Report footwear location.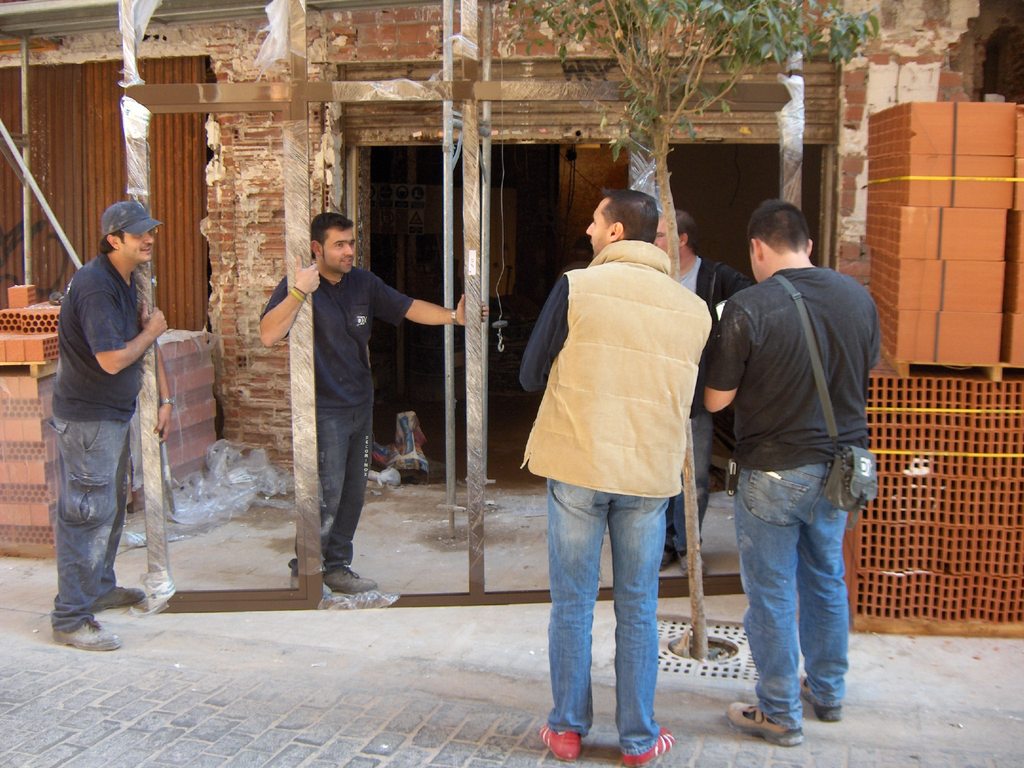
Report: <bbox>623, 730, 674, 767</bbox>.
